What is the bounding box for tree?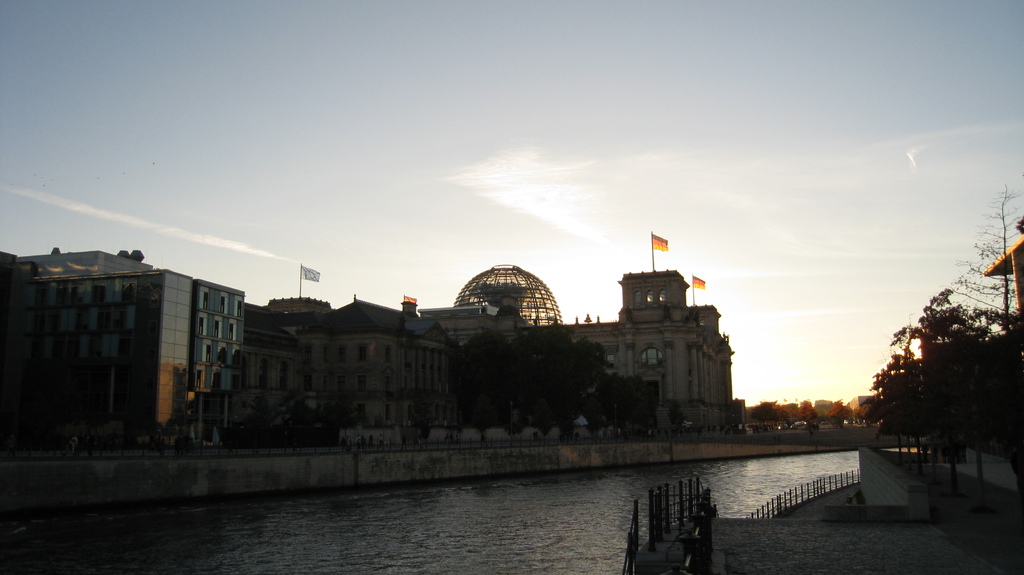
<region>442, 325, 517, 444</region>.
